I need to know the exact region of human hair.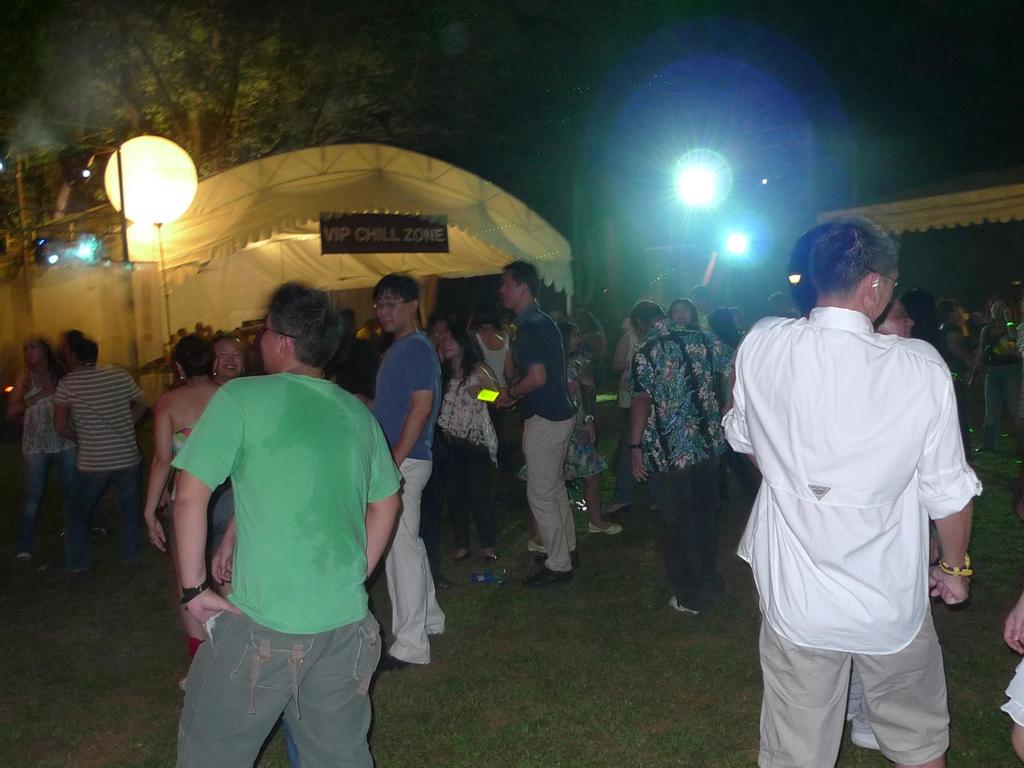
Region: x1=63, y1=338, x2=99, y2=367.
